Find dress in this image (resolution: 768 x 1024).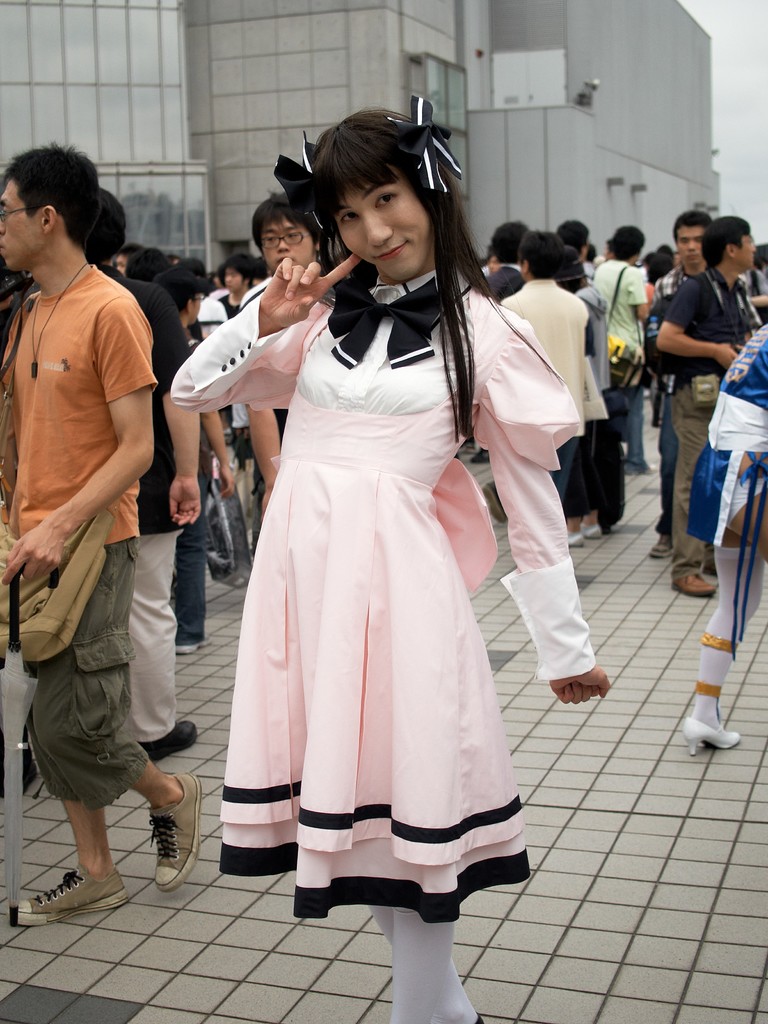
x1=165, y1=267, x2=601, y2=925.
